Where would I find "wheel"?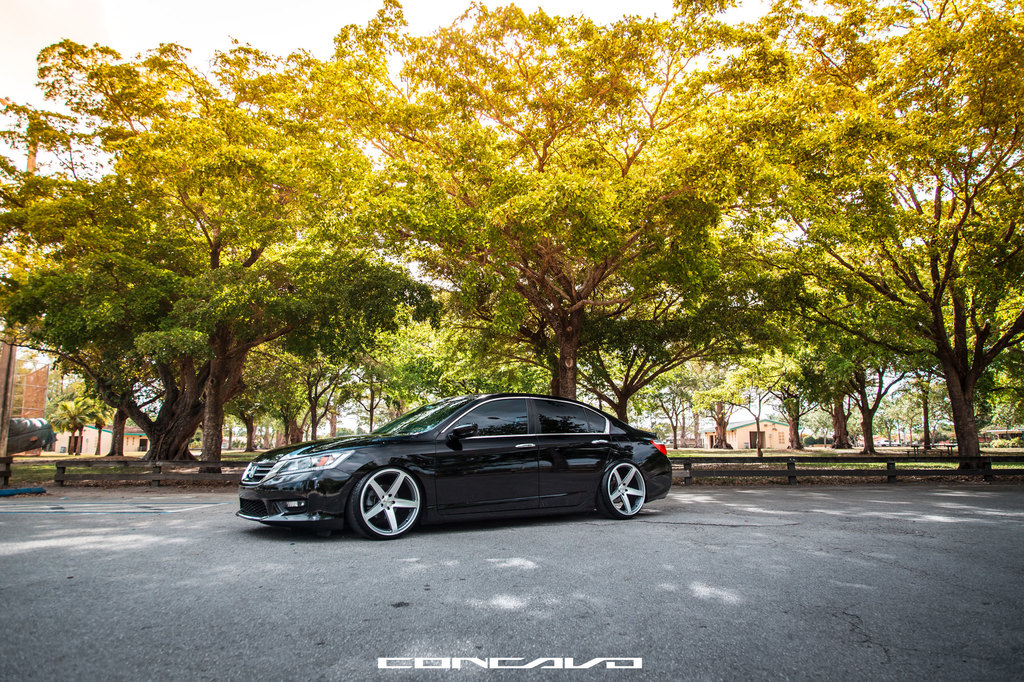
At <region>348, 475, 419, 545</region>.
